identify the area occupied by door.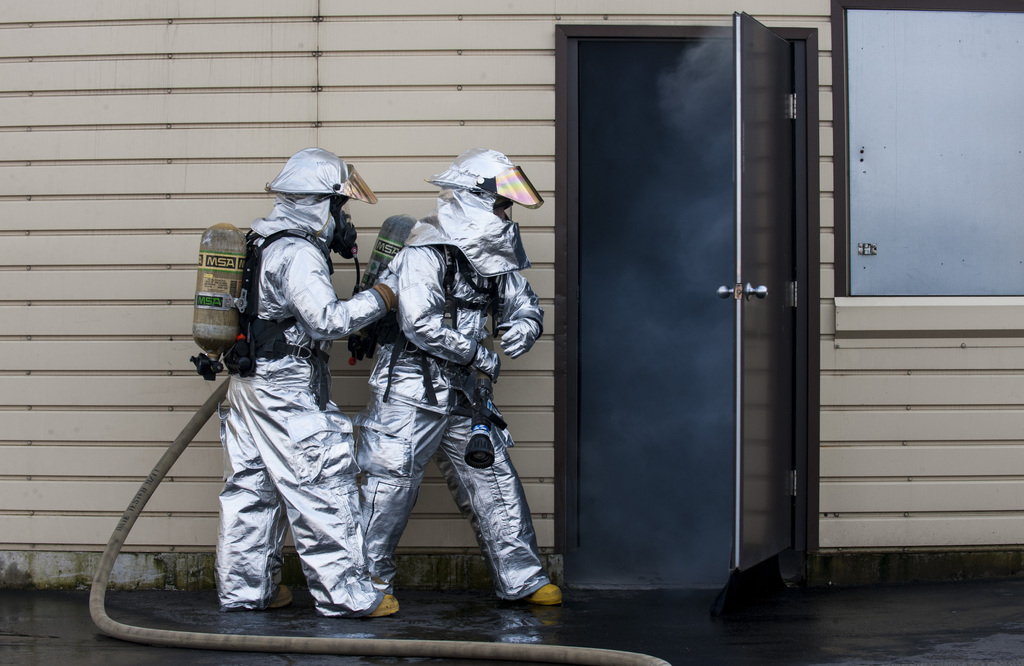
Area: rect(580, 13, 851, 609).
